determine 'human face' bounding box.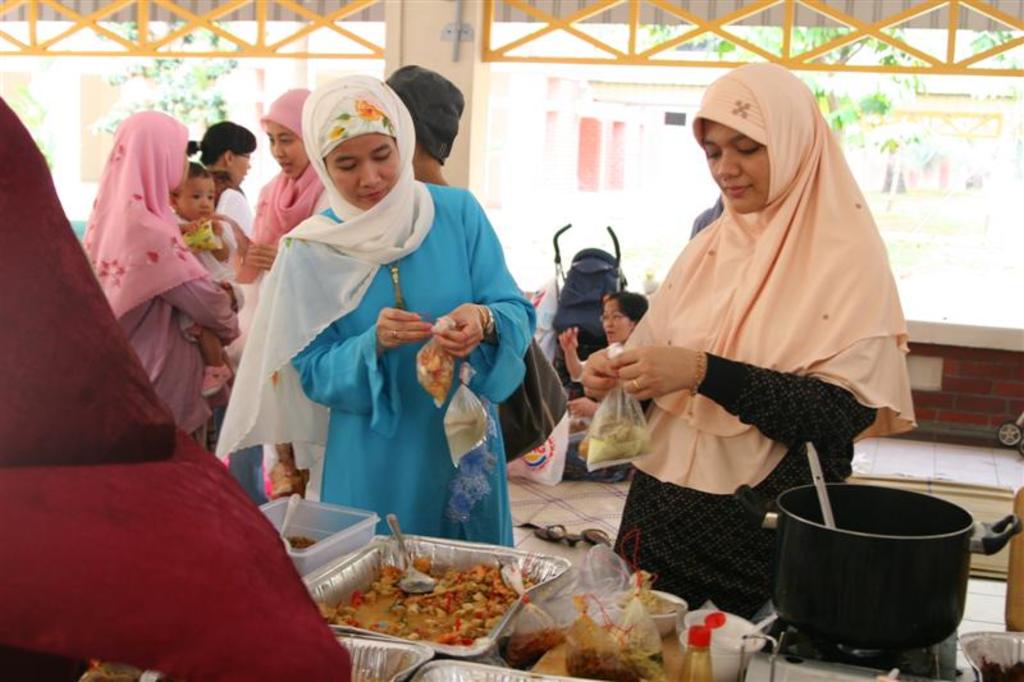
Determined: 703, 115, 765, 212.
